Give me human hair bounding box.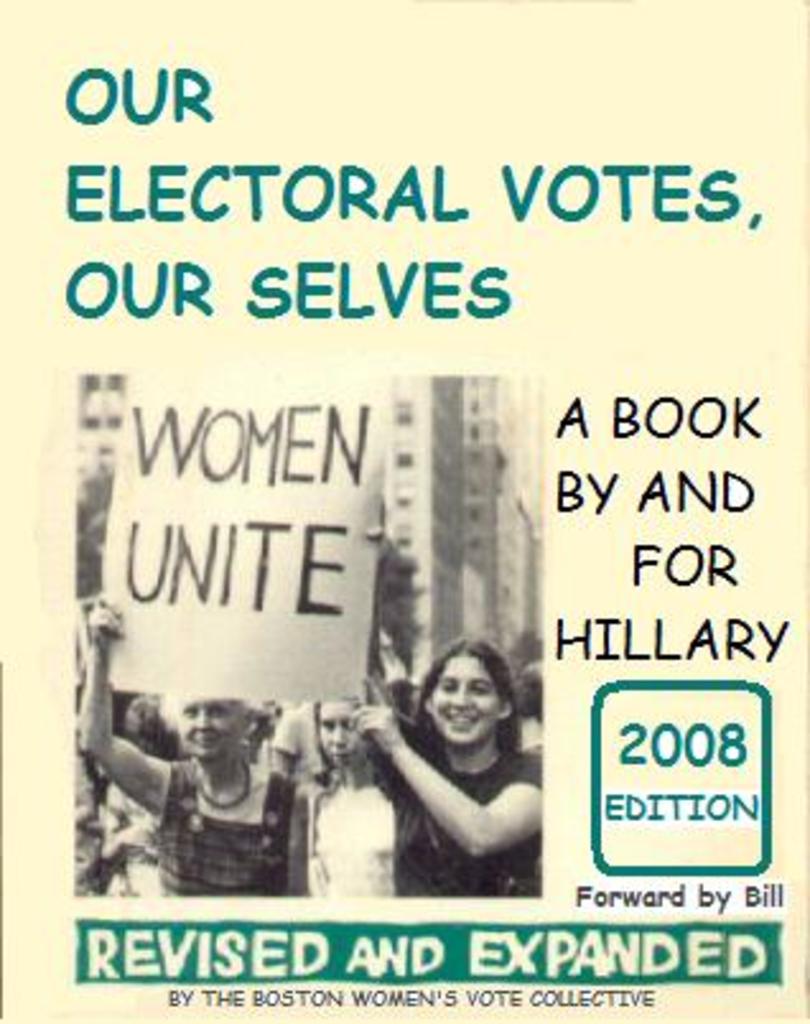
415 647 525 767.
